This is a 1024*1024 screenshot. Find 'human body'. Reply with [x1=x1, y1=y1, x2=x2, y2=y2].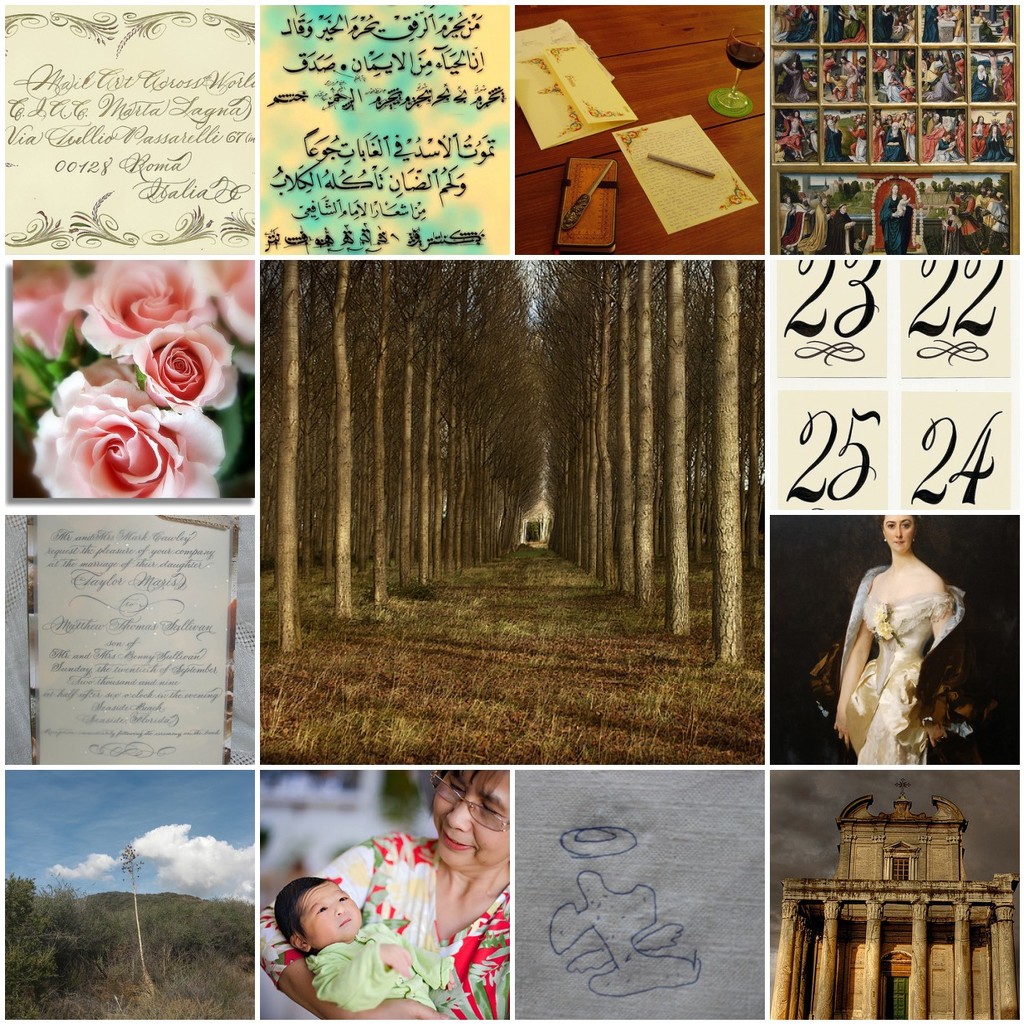
[x1=838, y1=516, x2=989, y2=790].
